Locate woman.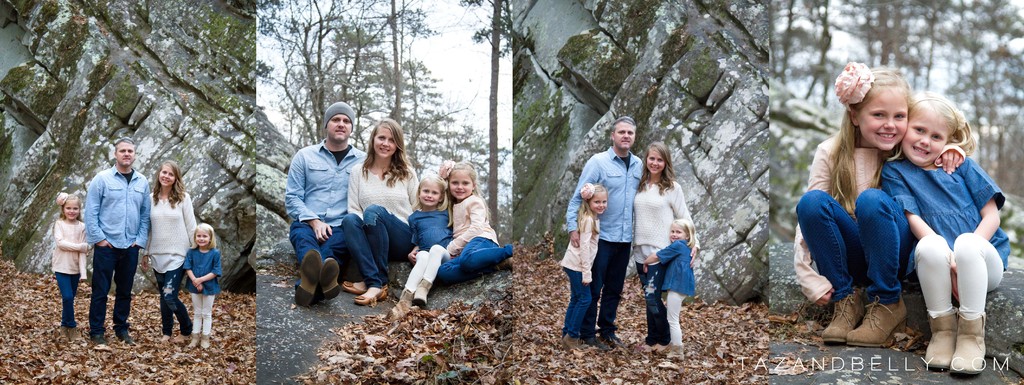
Bounding box: (left=632, top=142, right=701, bottom=355).
